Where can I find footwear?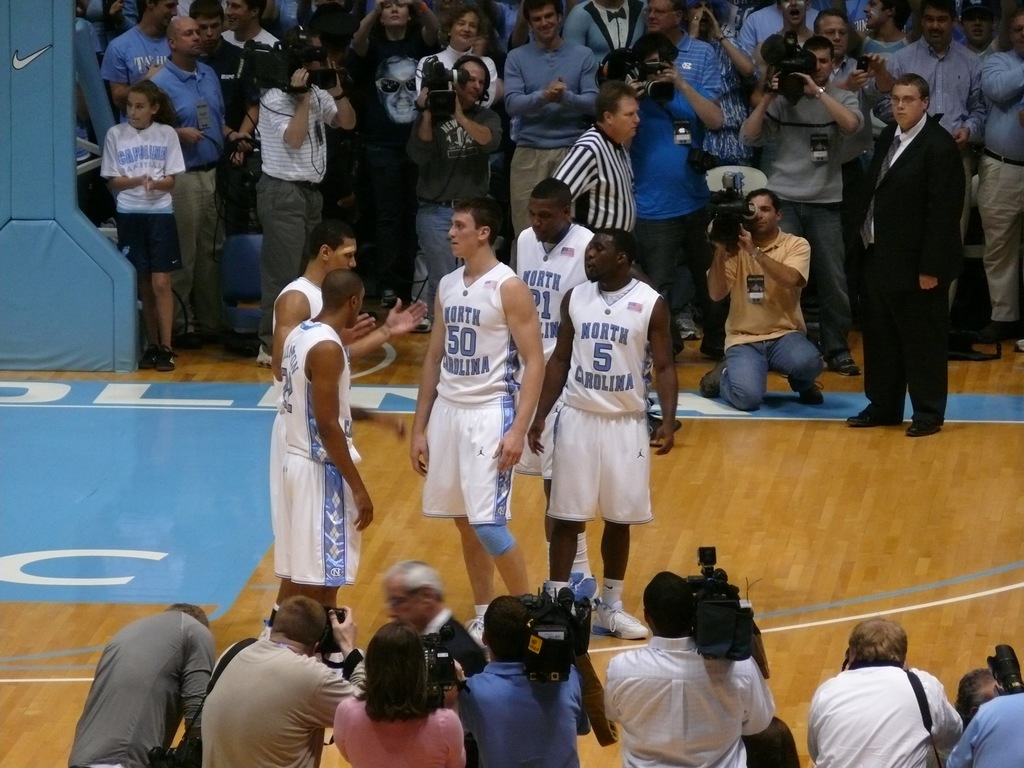
You can find it at 846:399:899:430.
